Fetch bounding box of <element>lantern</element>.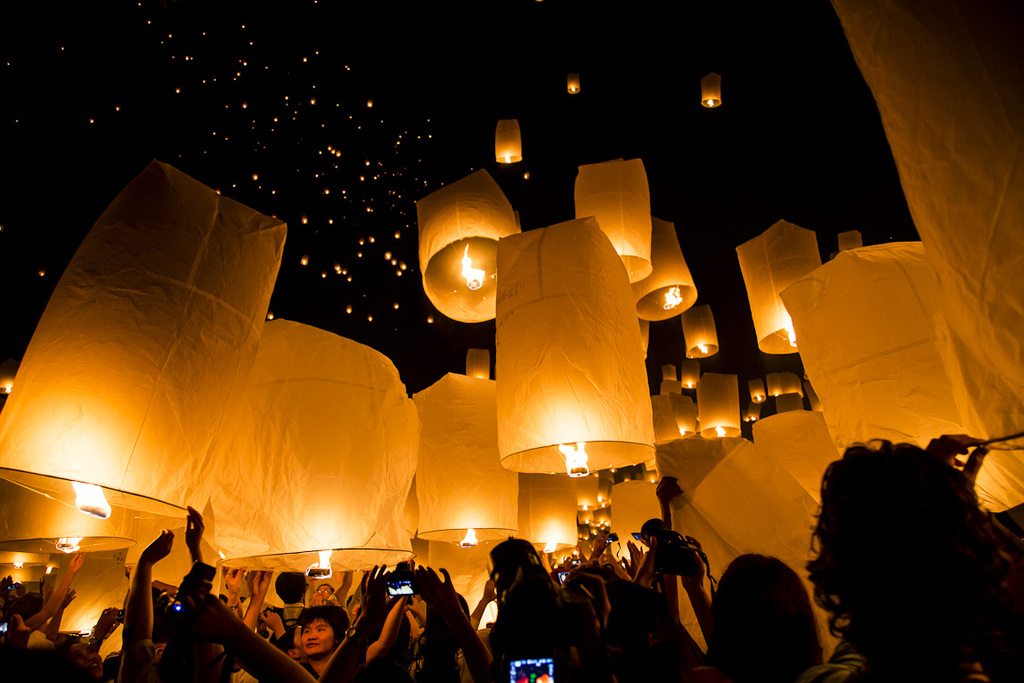
Bbox: x1=496, y1=116, x2=522, y2=164.
